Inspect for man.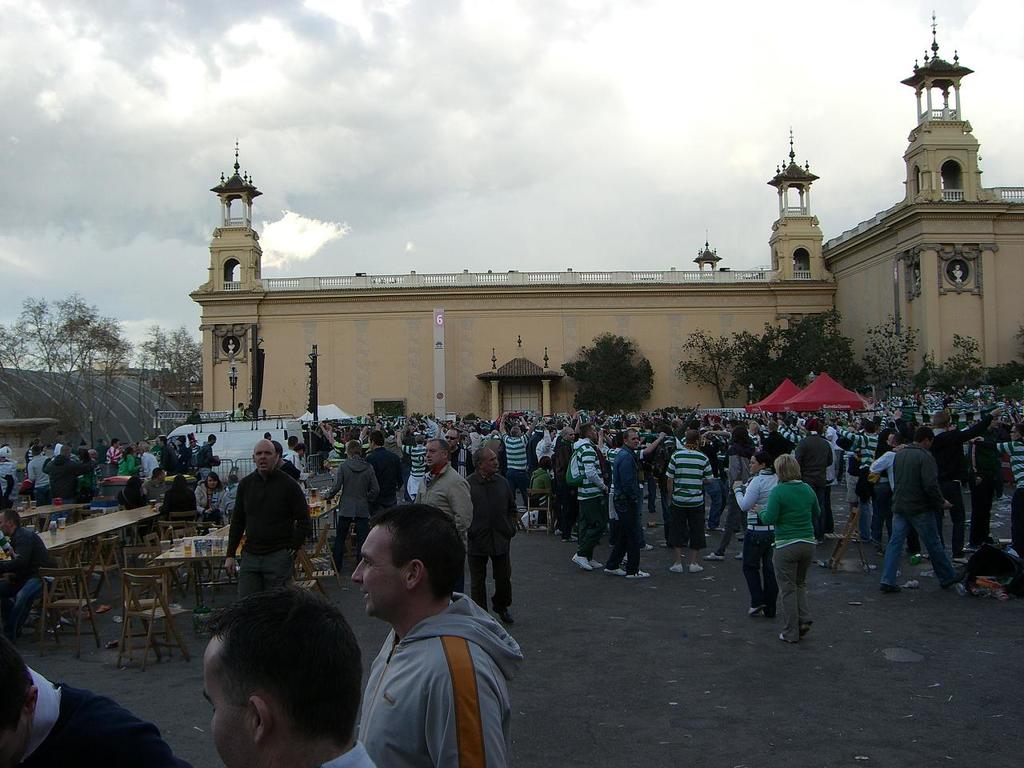
Inspection: BBox(232, 400, 244, 422).
